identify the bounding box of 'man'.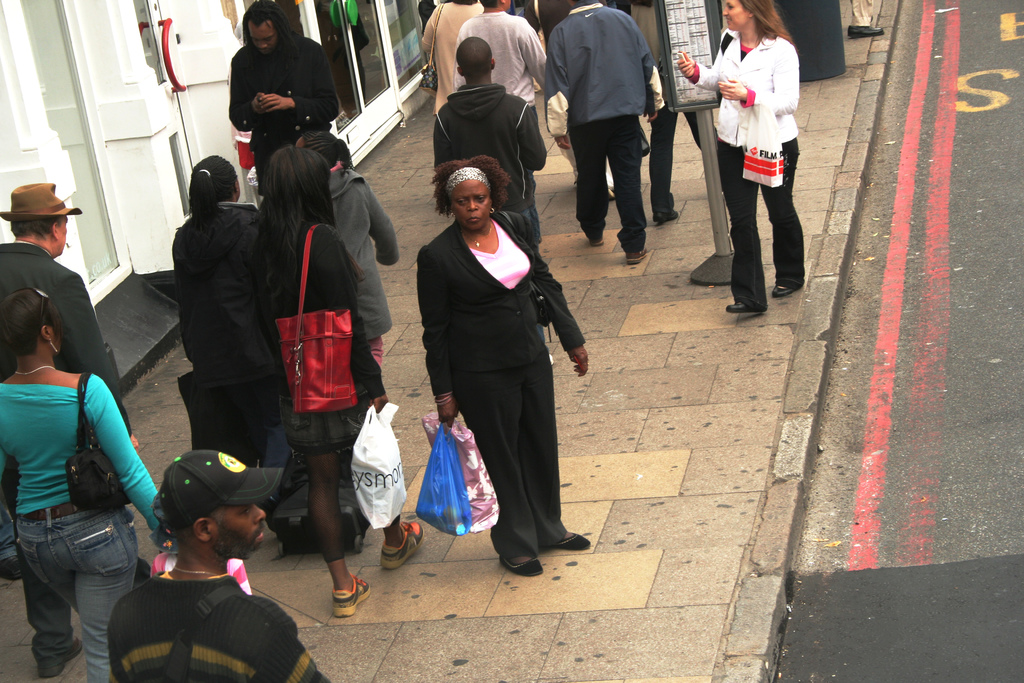
94:433:335:682.
